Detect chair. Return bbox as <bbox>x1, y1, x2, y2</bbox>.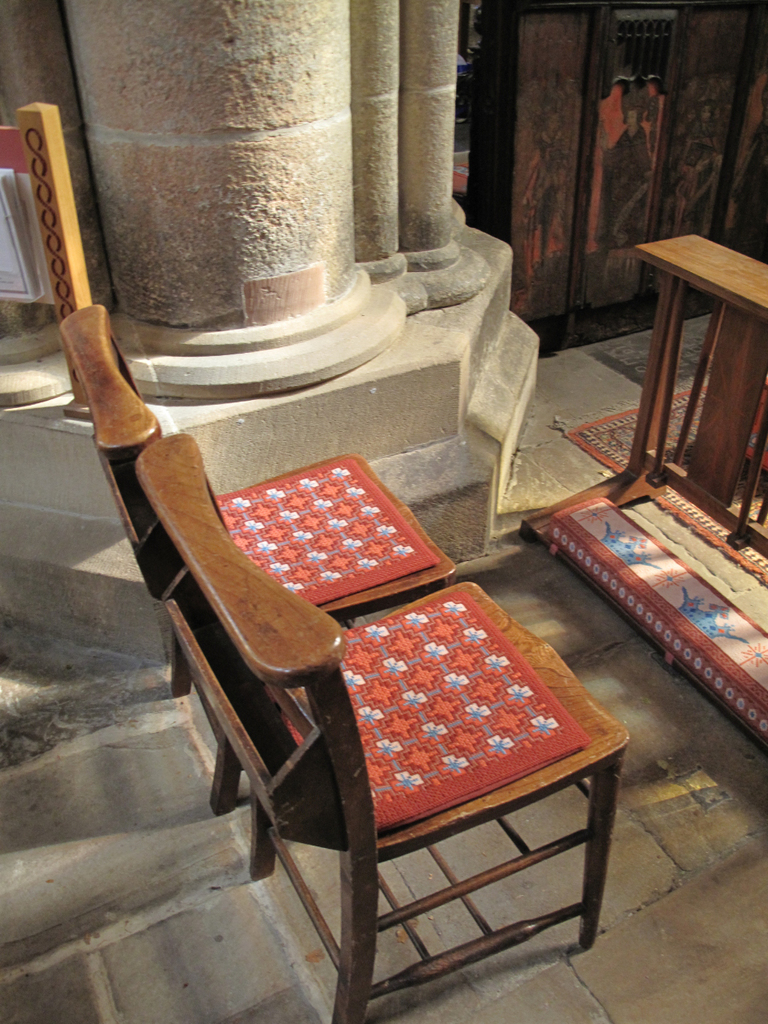
<bbox>129, 423, 630, 1023</bbox>.
